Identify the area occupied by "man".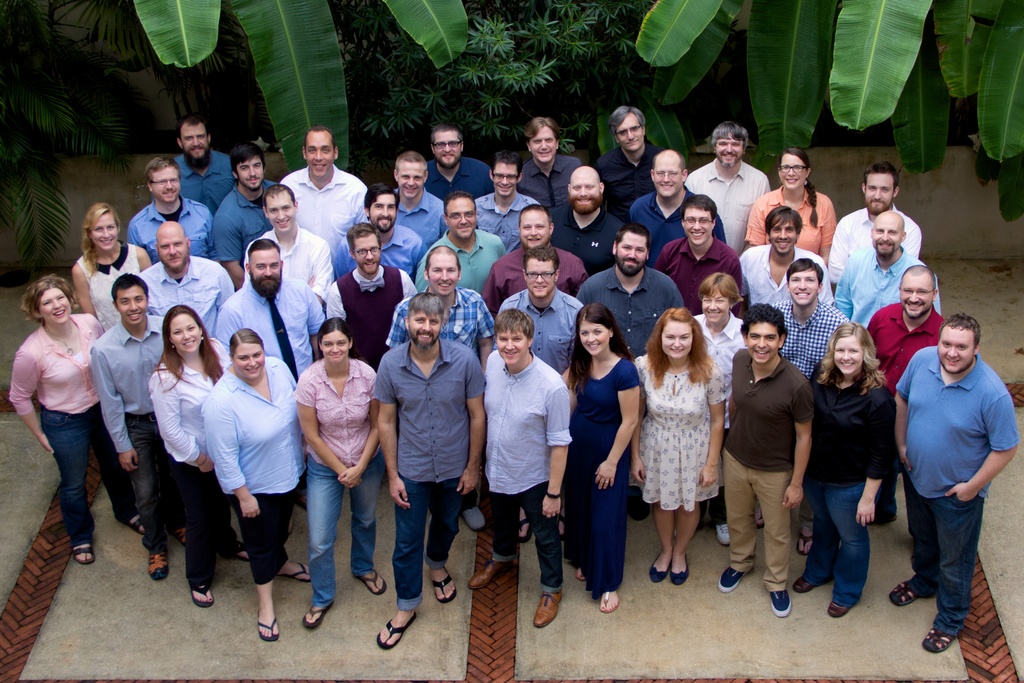
Area: bbox=[519, 114, 591, 232].
